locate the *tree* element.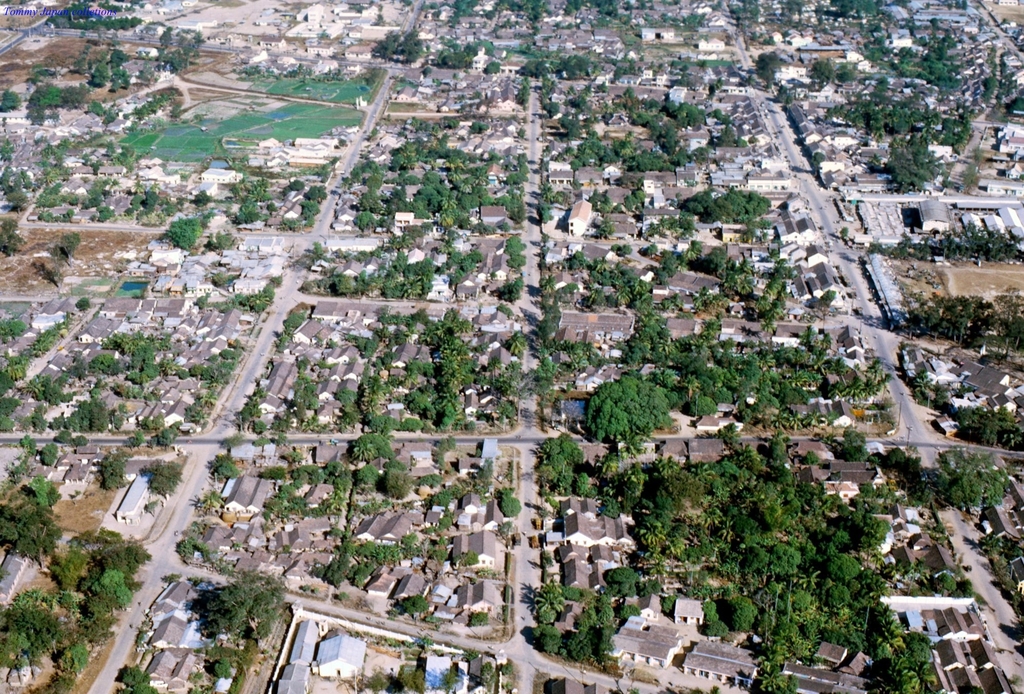
Element bbox: <bbox>0, 212, 27, 259</bbox>.
